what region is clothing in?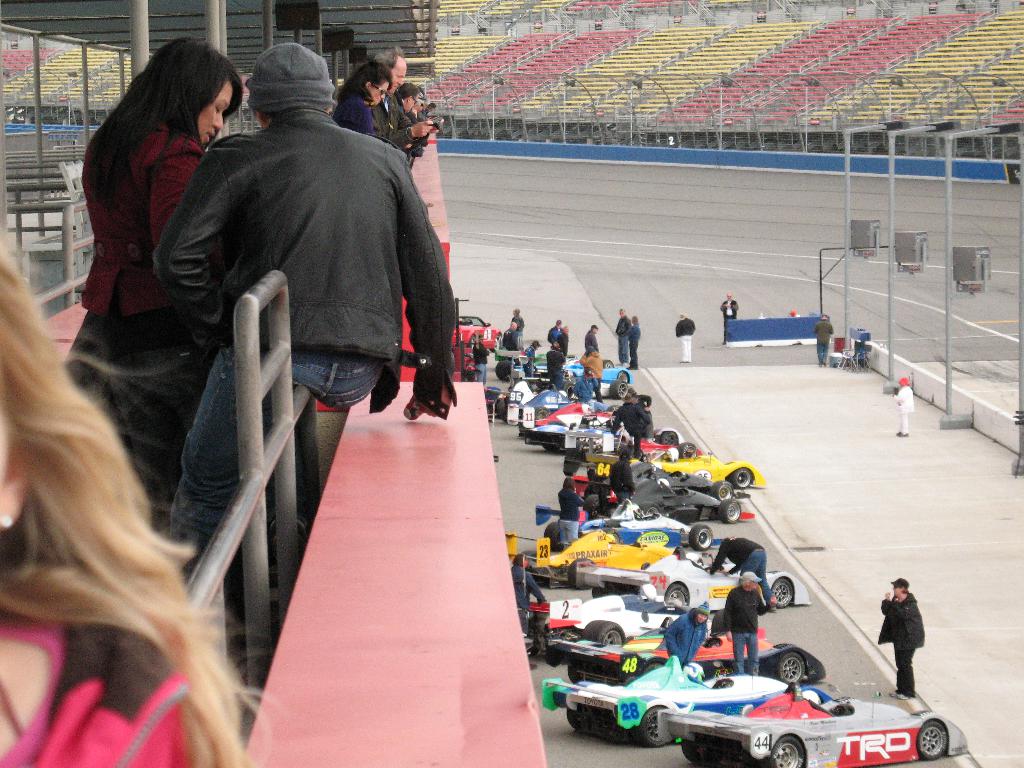
[x1=895, y1=381, x2=915, y2=435].
